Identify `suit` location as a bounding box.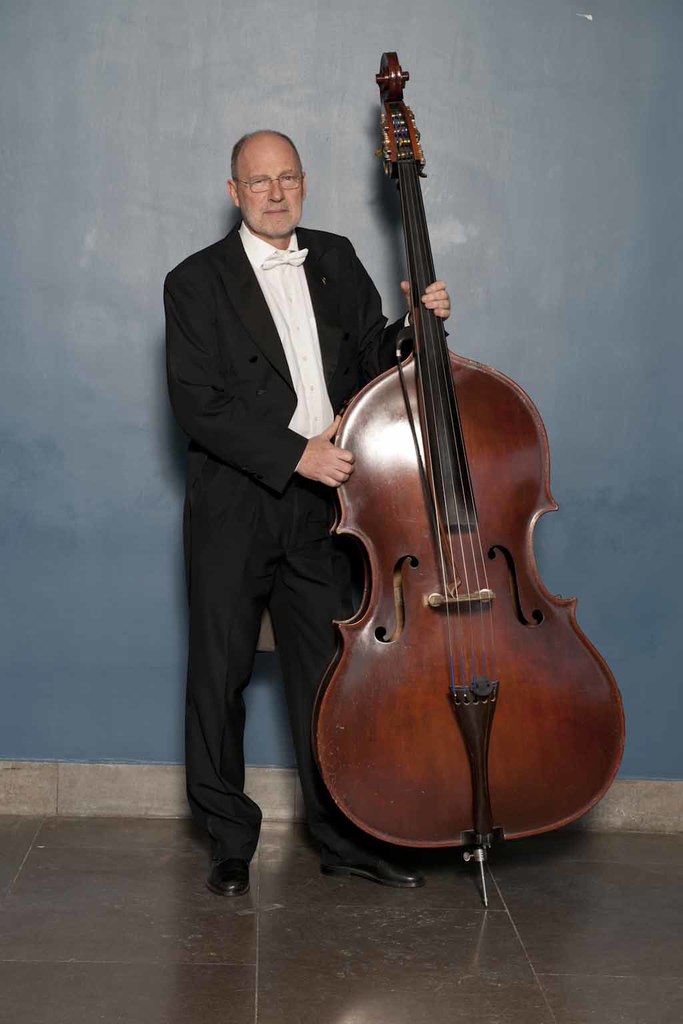
{"left": 163, "top": 105, "right": 383, "bottom": 903}.
